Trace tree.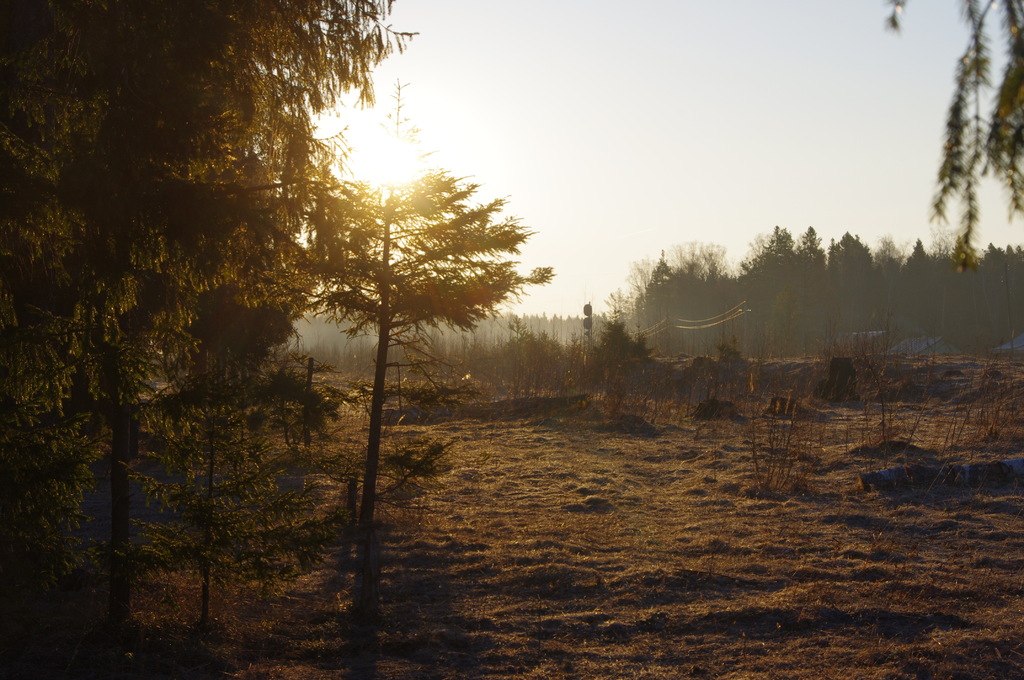
Traced to [x1=0, y1=0, x2=550, y2=679].
